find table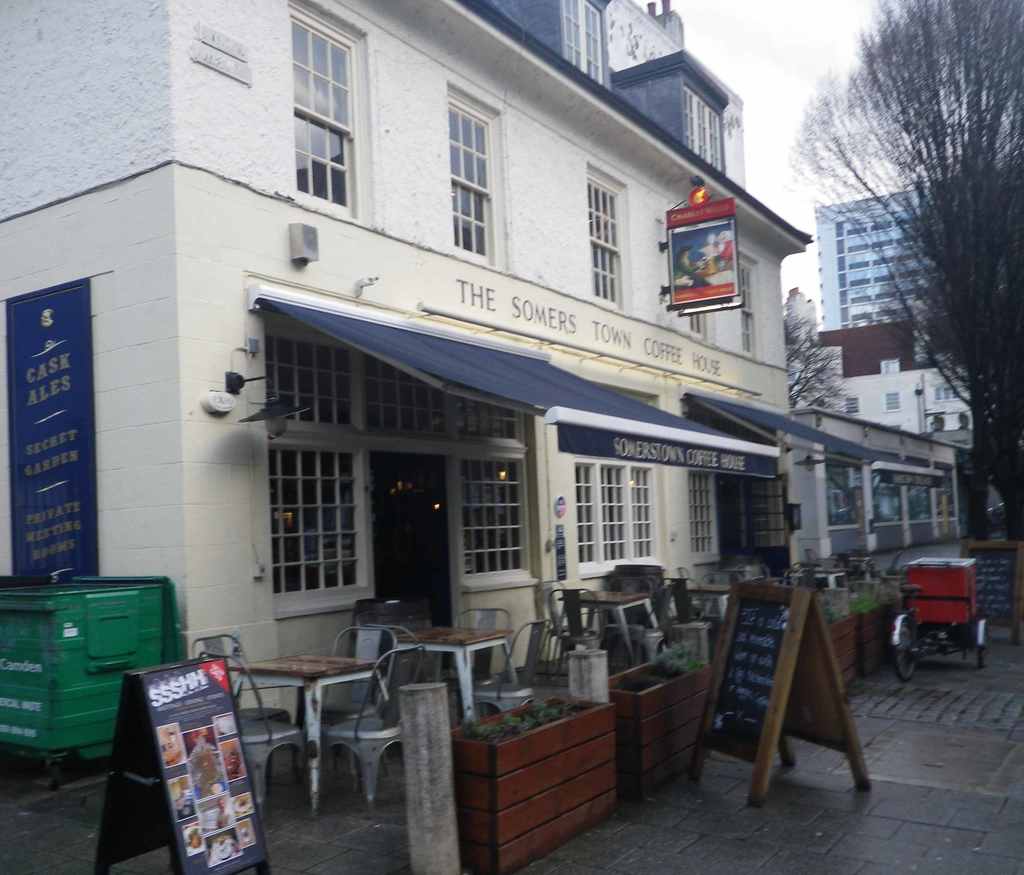
406,597,544,759
